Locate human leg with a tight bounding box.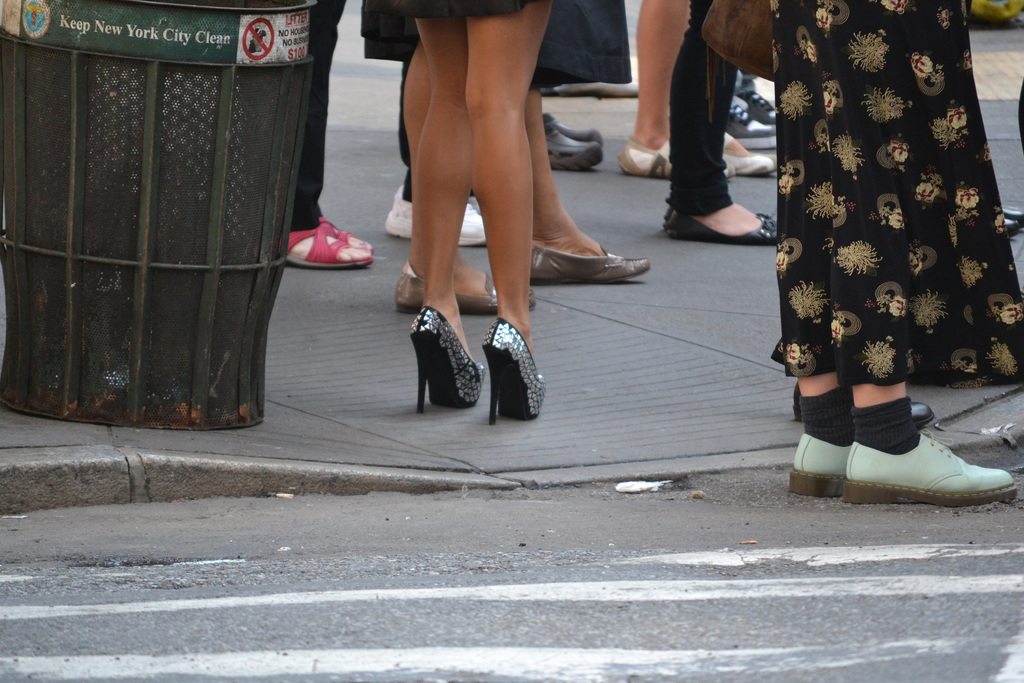
(676, 0, 781, 244).
